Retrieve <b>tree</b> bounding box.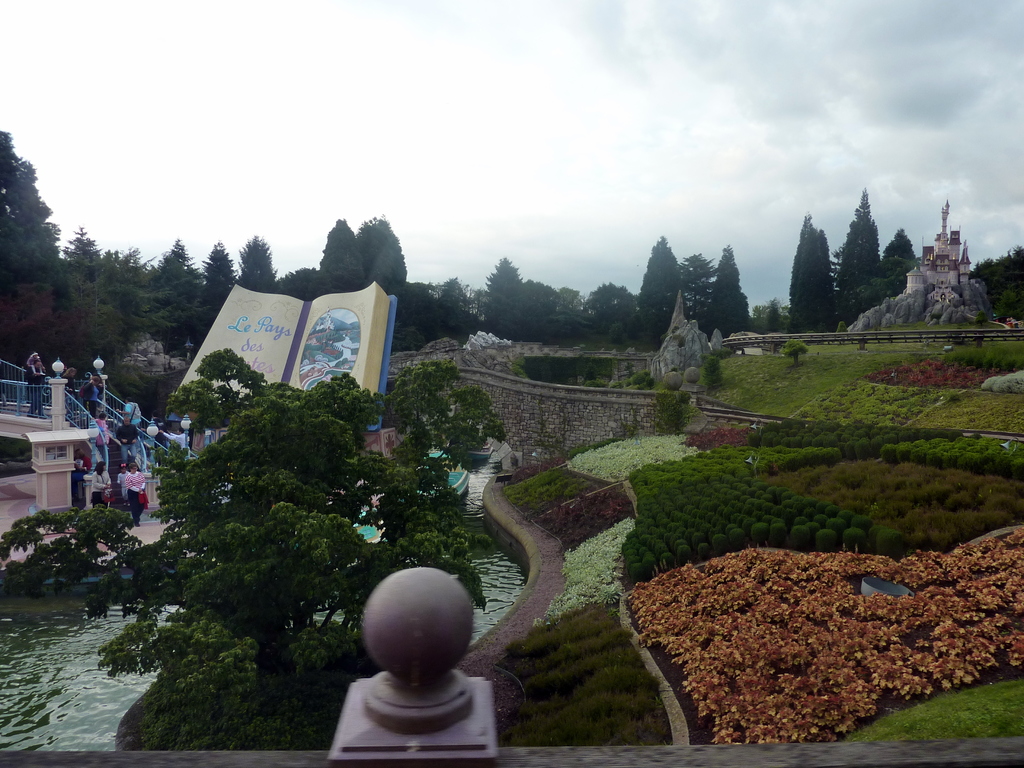
Bounding box: locate(582, 281, 642, 337).
